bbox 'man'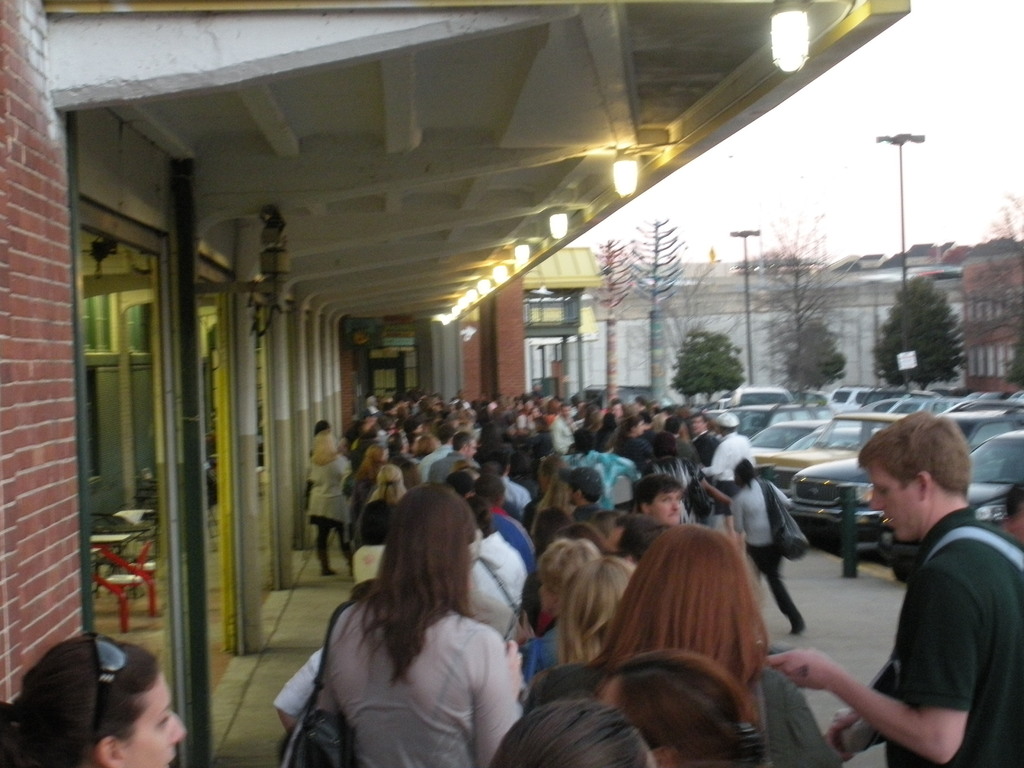
[685,405,718,524]
